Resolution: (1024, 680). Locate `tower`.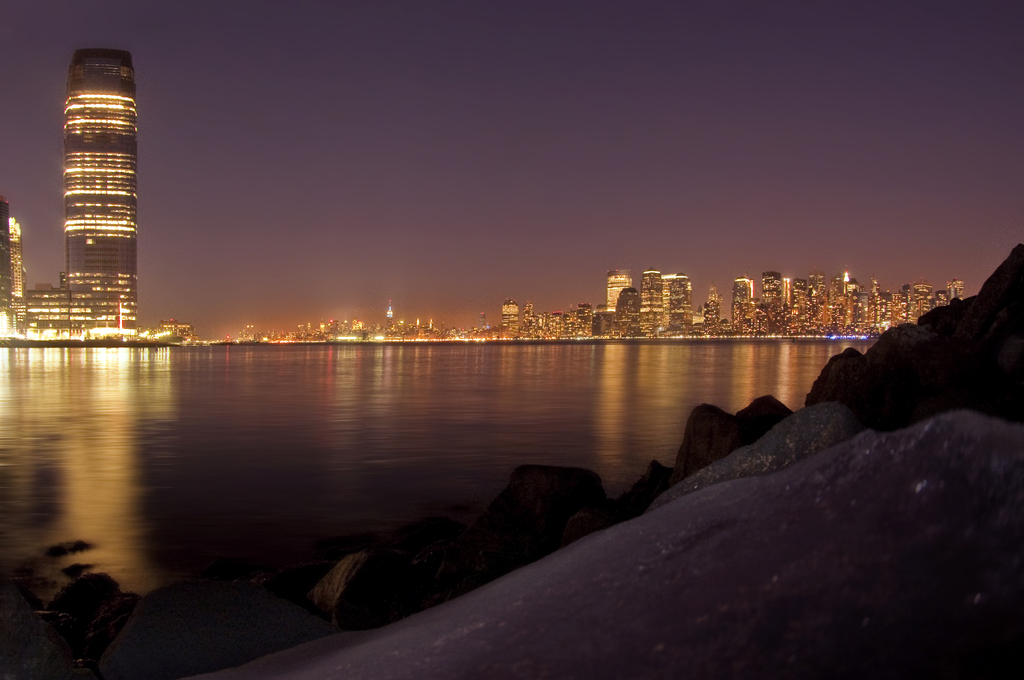
(727, 268, 758, 336).
